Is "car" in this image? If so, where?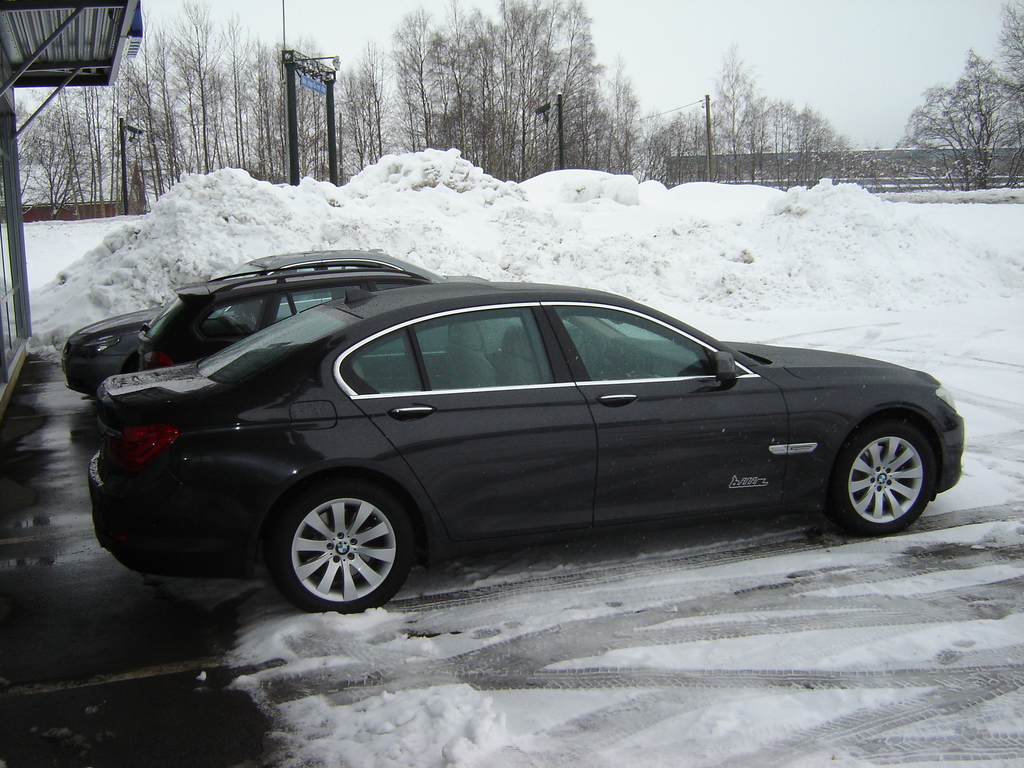
Yes, at {"x1": 136, "y1": 265, "x2": 435, "y2": 368}.
